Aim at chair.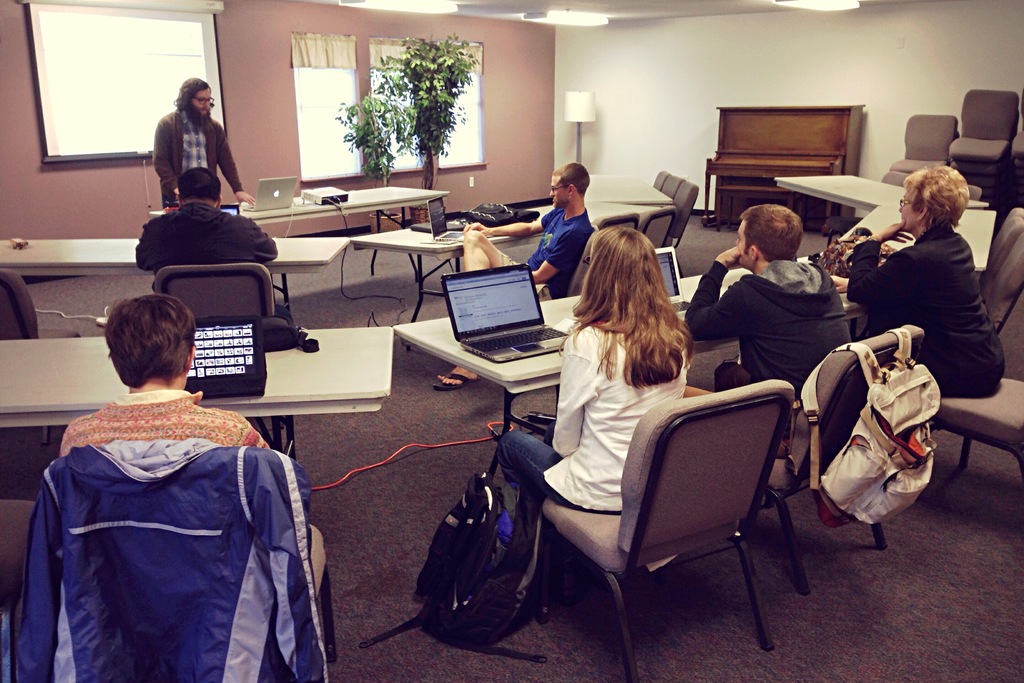
Aimed at locate(648, 169, 669, 191).
